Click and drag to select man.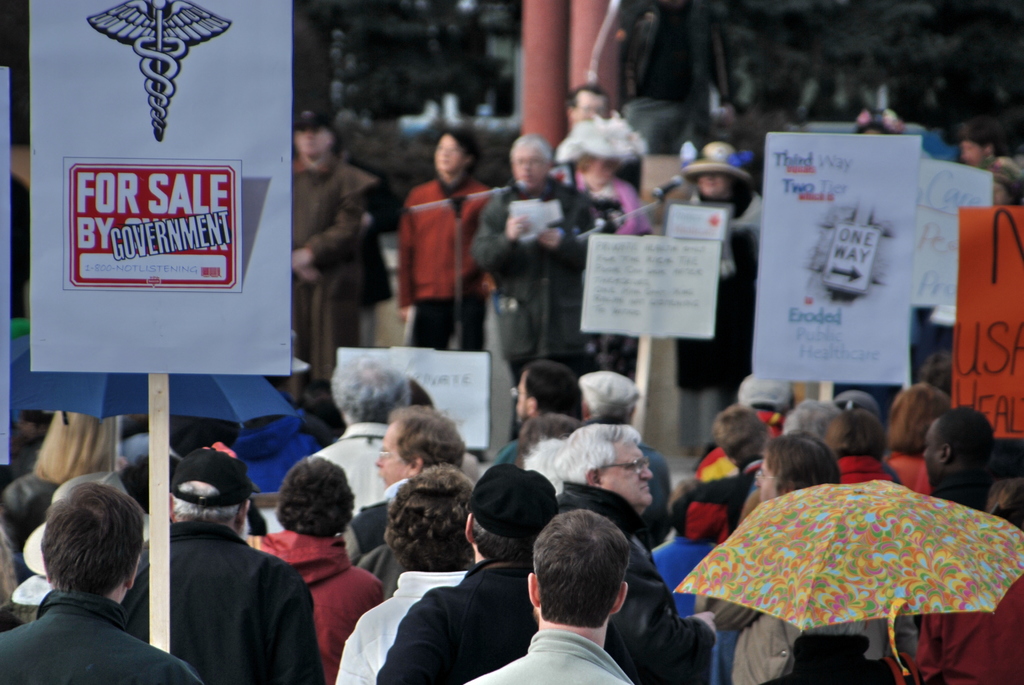
Selection: 548:425:718:684.
